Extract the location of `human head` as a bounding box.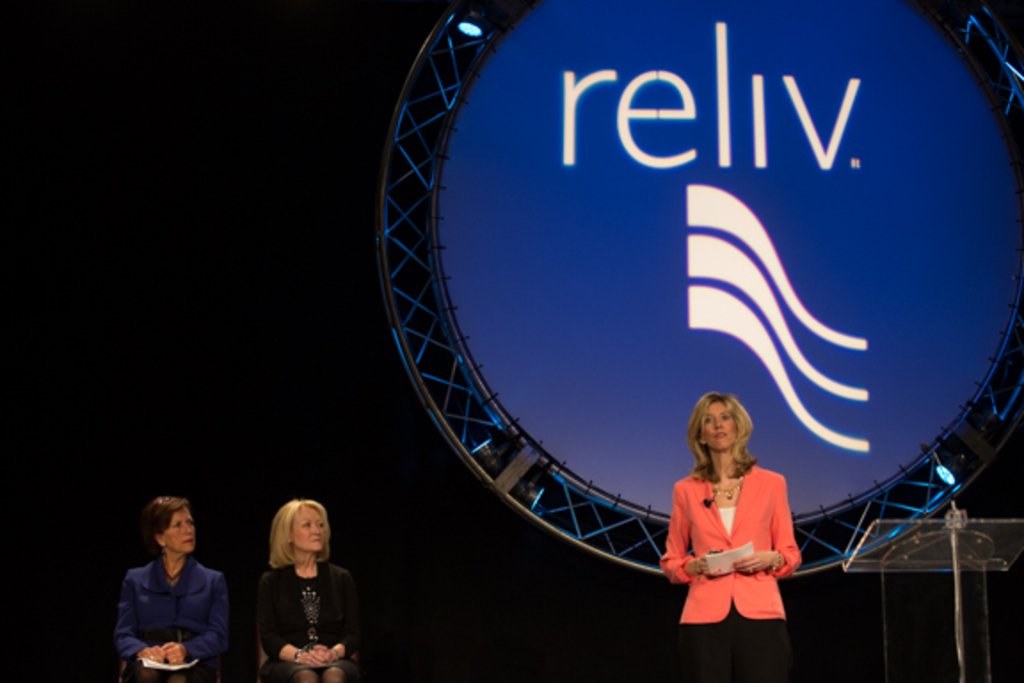
left=270, top=496, right=327, bottom=558.
